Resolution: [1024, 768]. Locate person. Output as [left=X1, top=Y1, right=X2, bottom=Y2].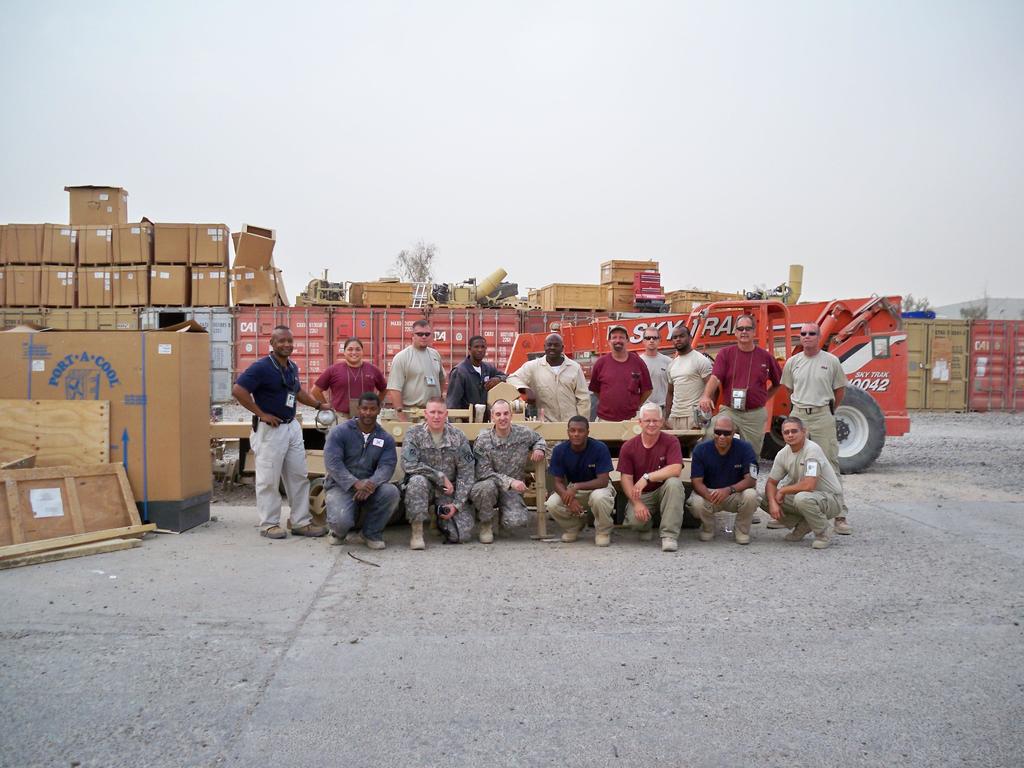
[left=783, top=324, right=843, bottom=534].
